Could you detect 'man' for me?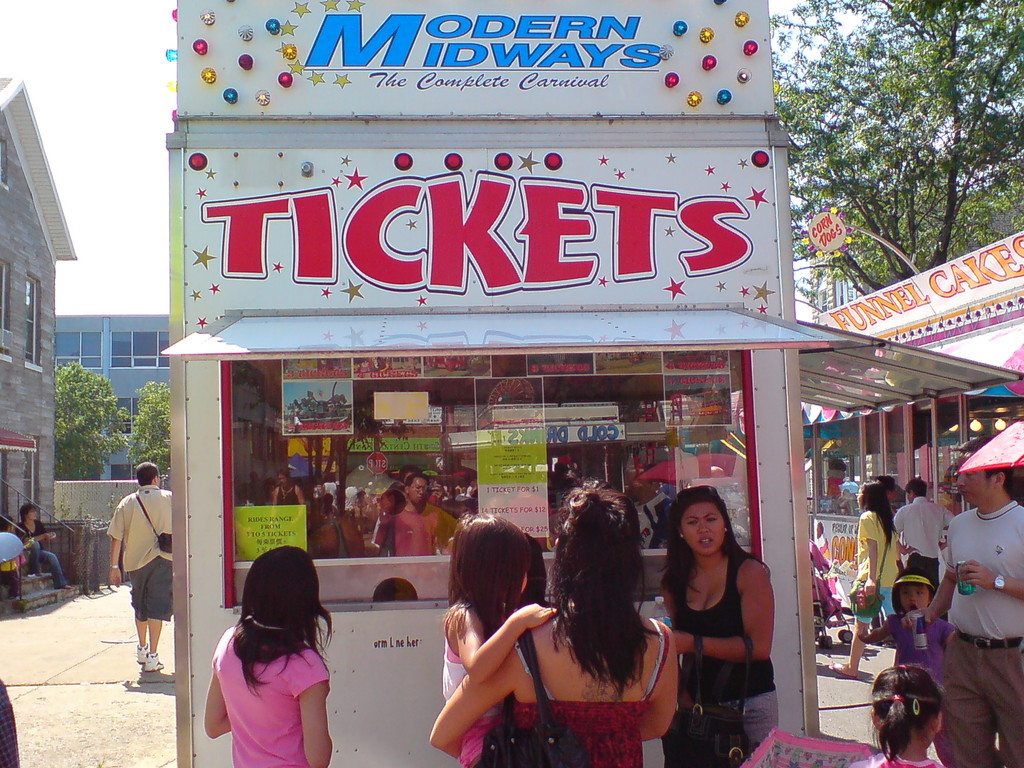
Detection result: bbox=(892, 476, 955, 616).
